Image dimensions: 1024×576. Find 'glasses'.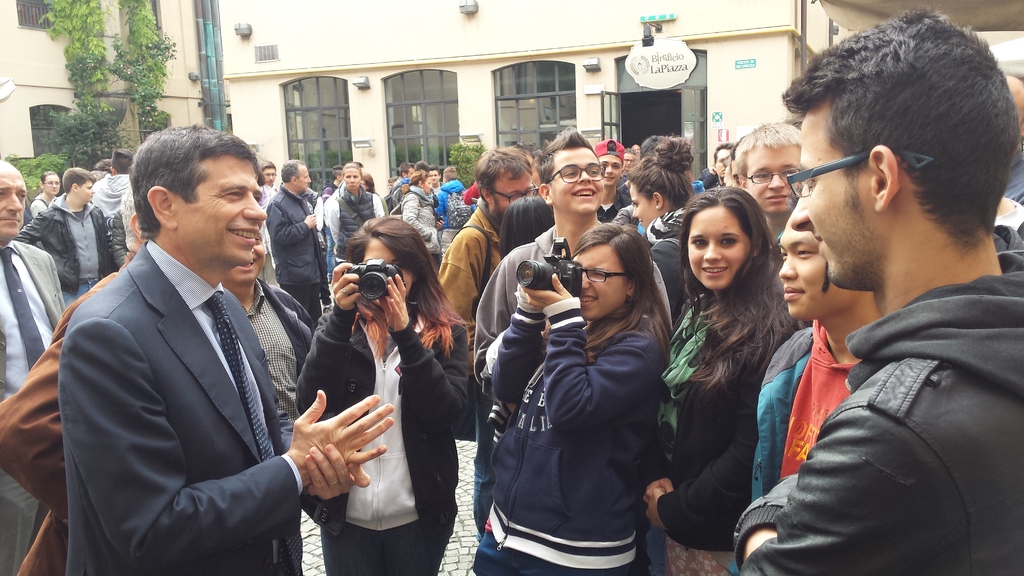
<box>545,164,607,184</box>.
